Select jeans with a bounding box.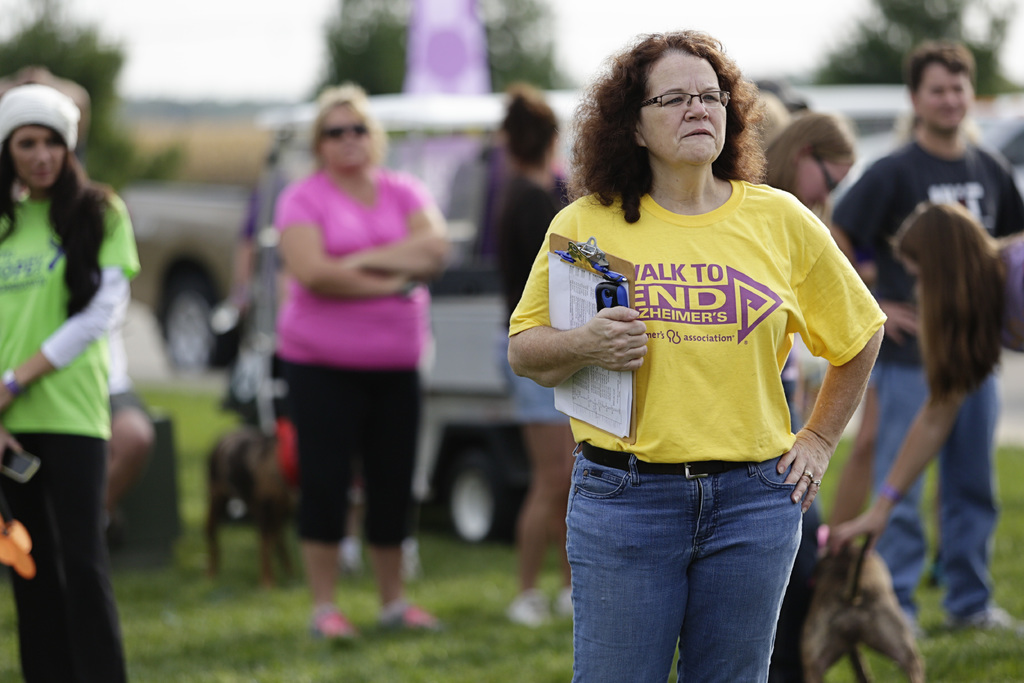
[x1=6, y1=424, x2=132, y2=682].
